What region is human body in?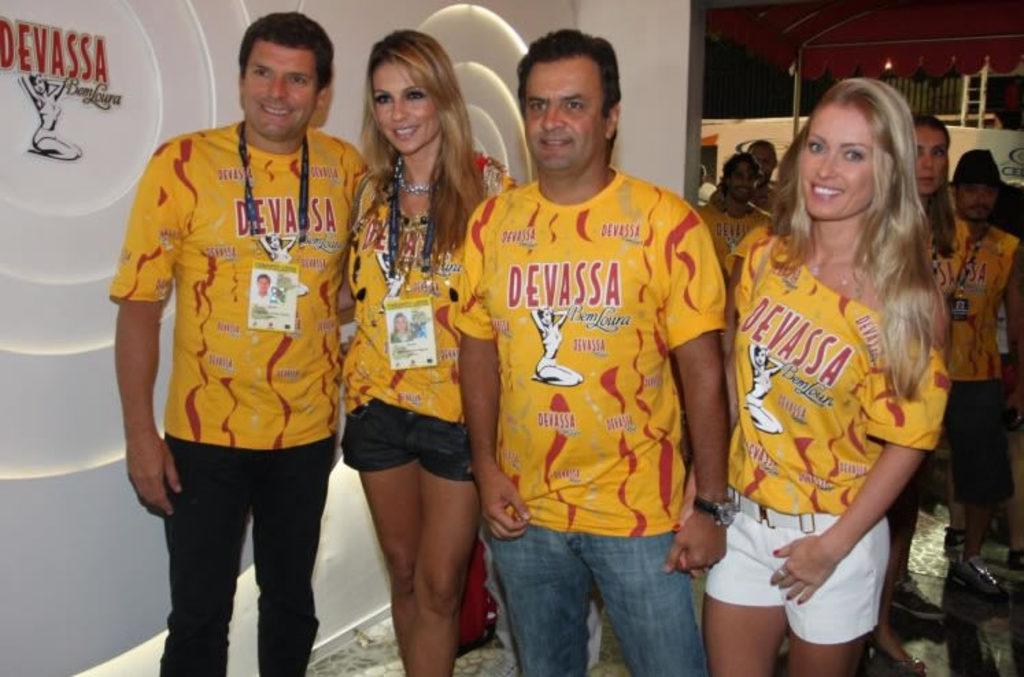
<bbox>699, 193, 768, 267</bbox>.
